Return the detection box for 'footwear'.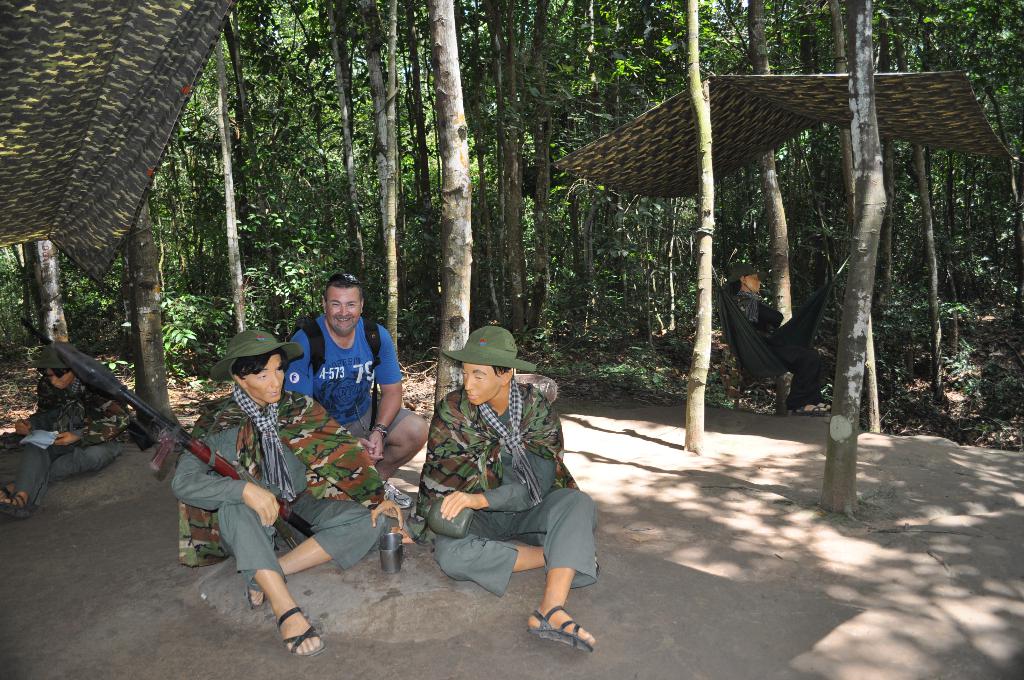
x1=246 y1=571 x2=280 y2=613.
